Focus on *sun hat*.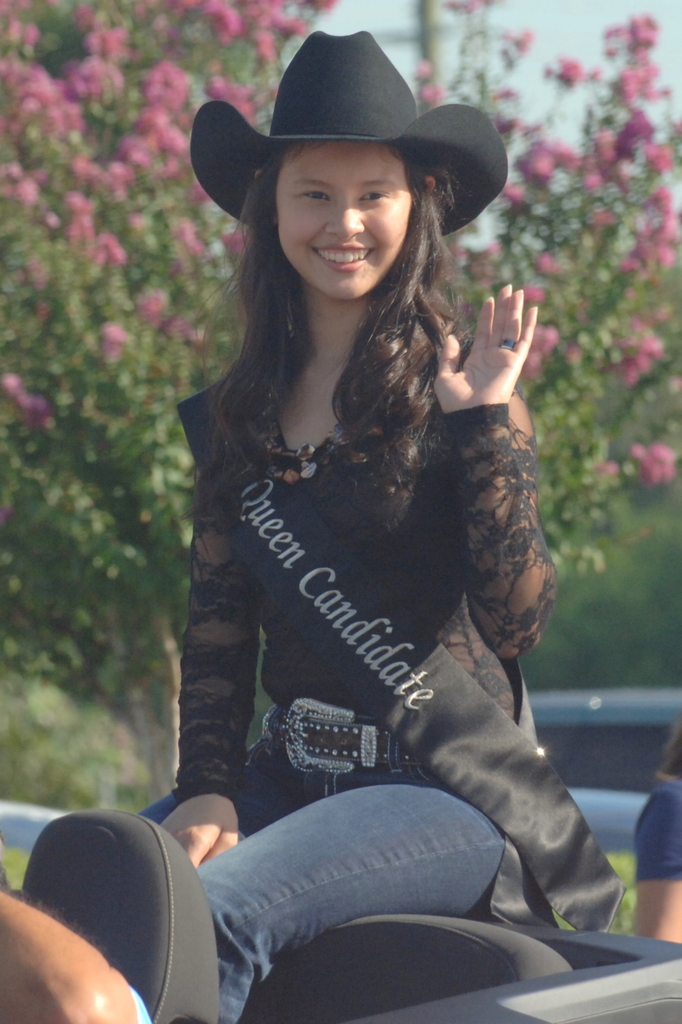
Focused at [x1=188, y1=22, x2=508, y2=237].
